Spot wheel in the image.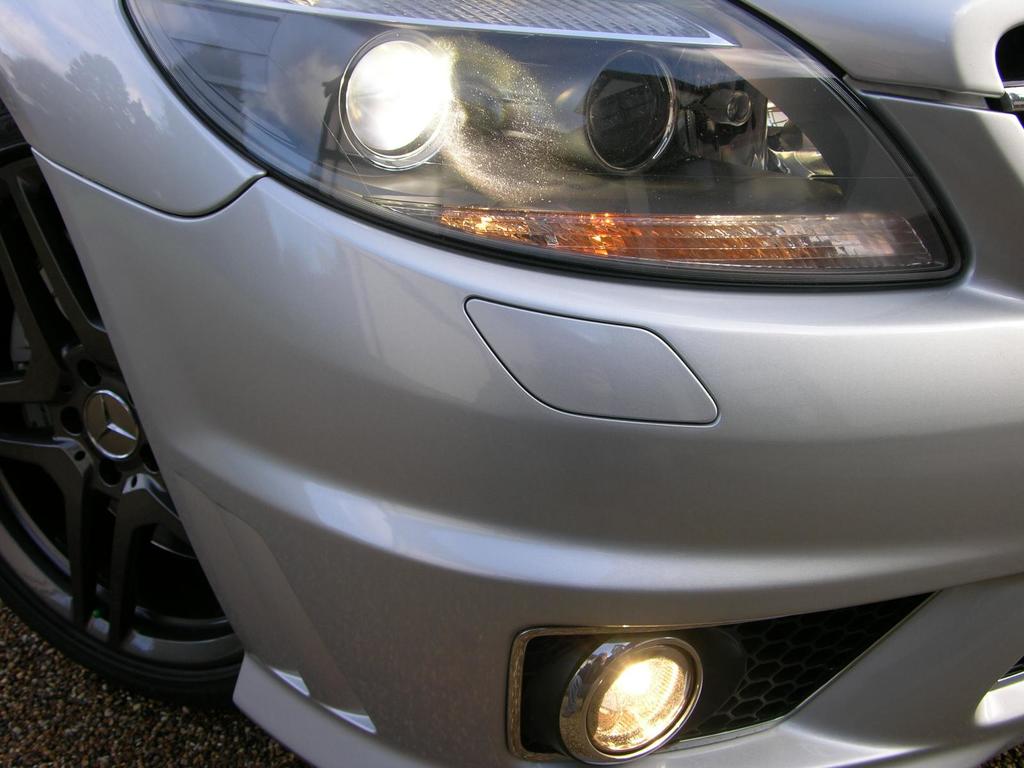
wheel found at box(19, 148, 252, 696).
